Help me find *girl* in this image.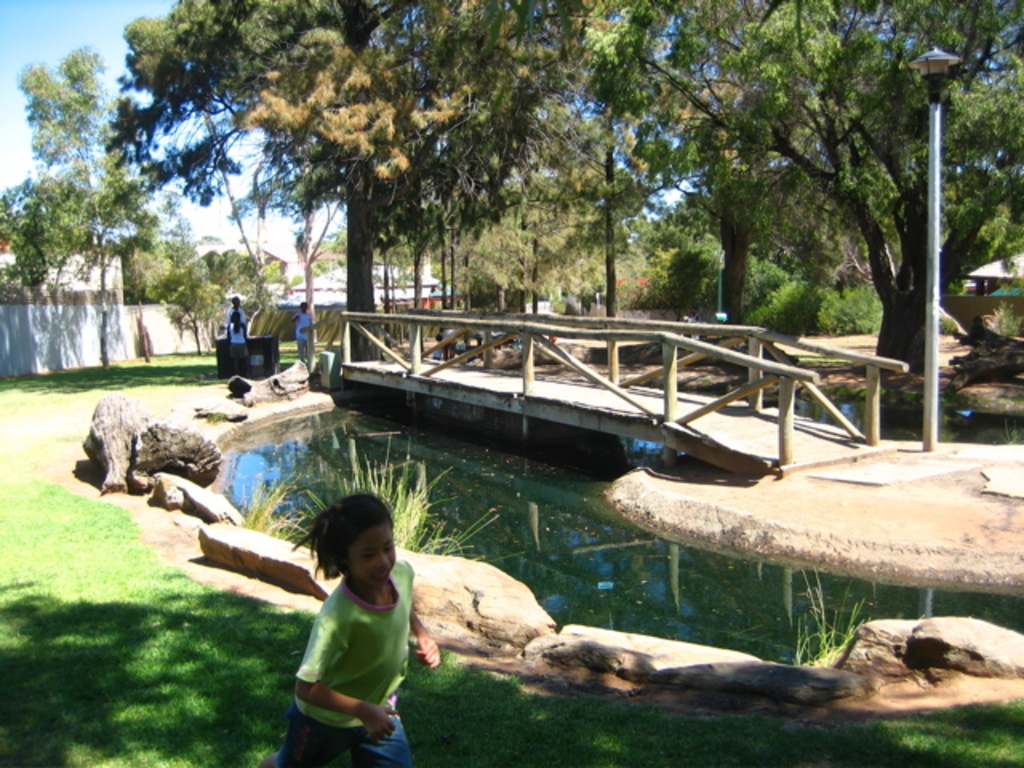
Found it: select_region(274, 490, 443, 766).
